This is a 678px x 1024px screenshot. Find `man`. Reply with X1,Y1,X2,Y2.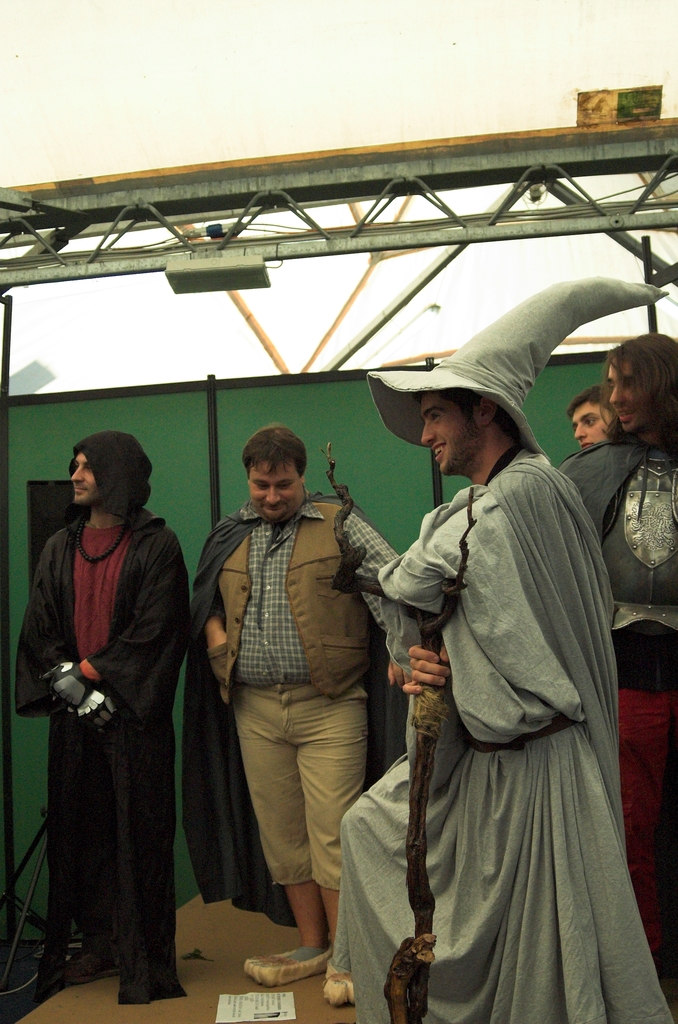
559,337,677,1015.
